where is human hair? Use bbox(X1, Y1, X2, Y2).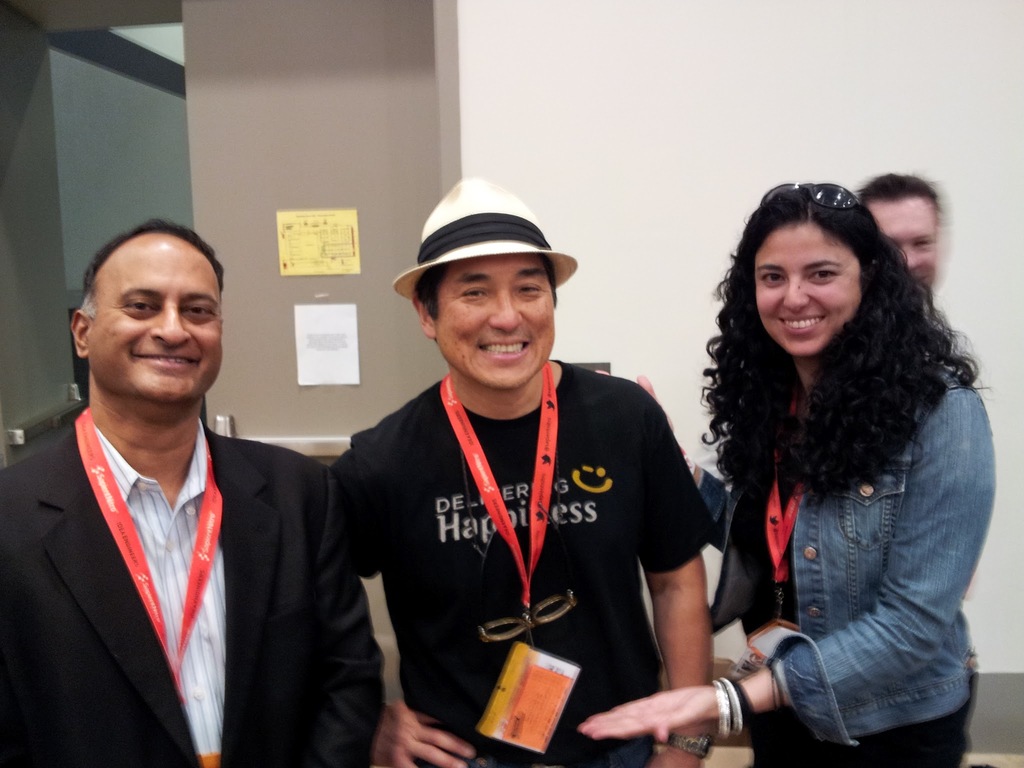
bbox(715, 169, 975, 550).
